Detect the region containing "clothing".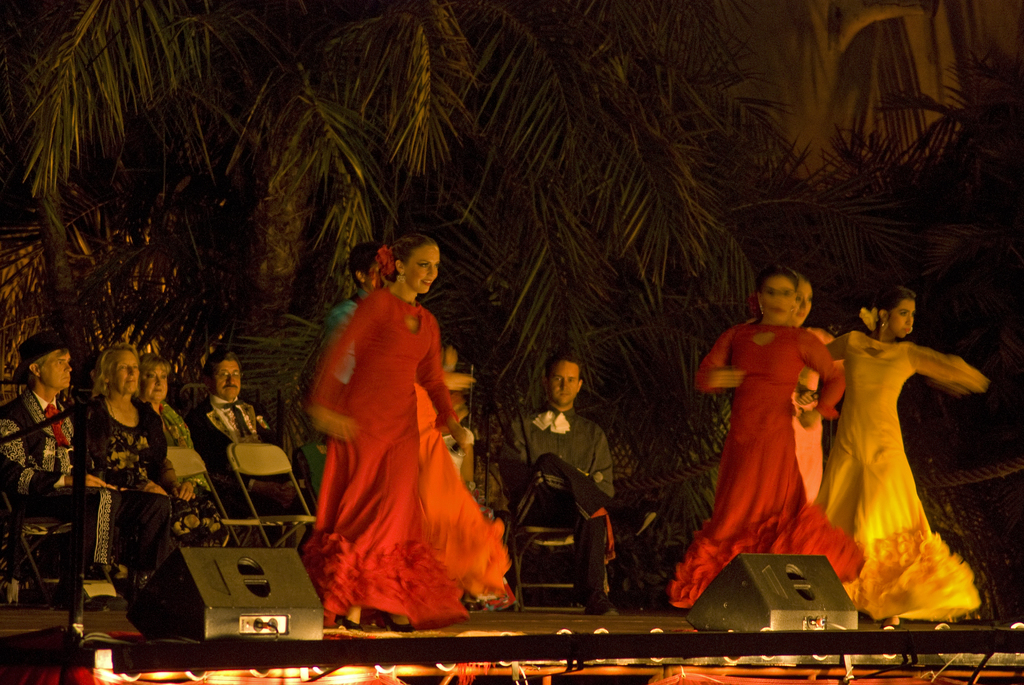
box(444, 424, 476, 476).
